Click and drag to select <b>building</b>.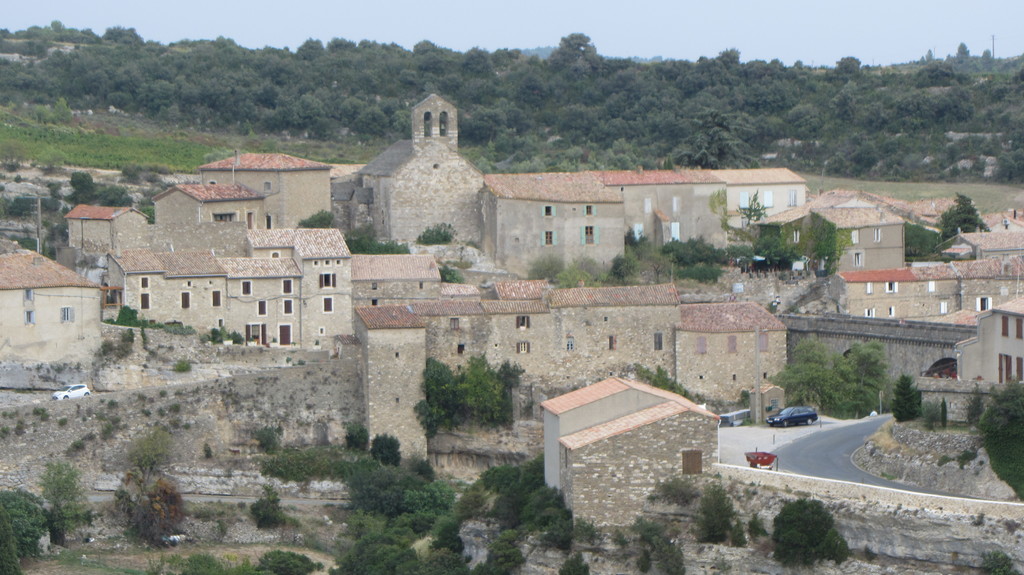
Selection: {"left": 539, "top": 370, "right": 720, "bottom": 574}.
